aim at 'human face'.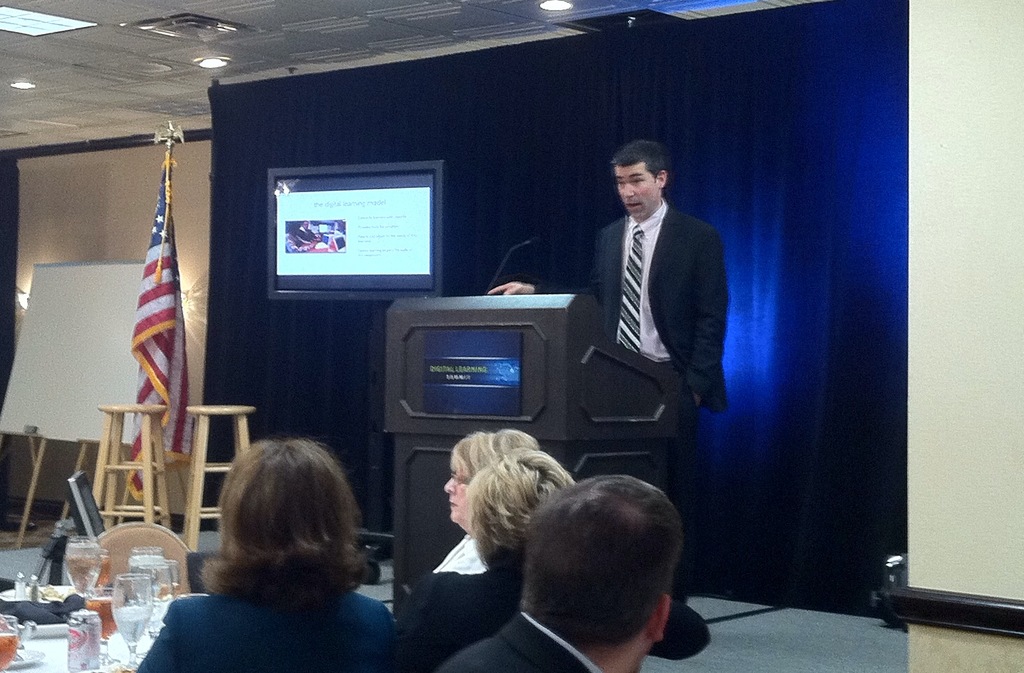
Aimed at x1=615, y1=164, x2=658, y2=220.
